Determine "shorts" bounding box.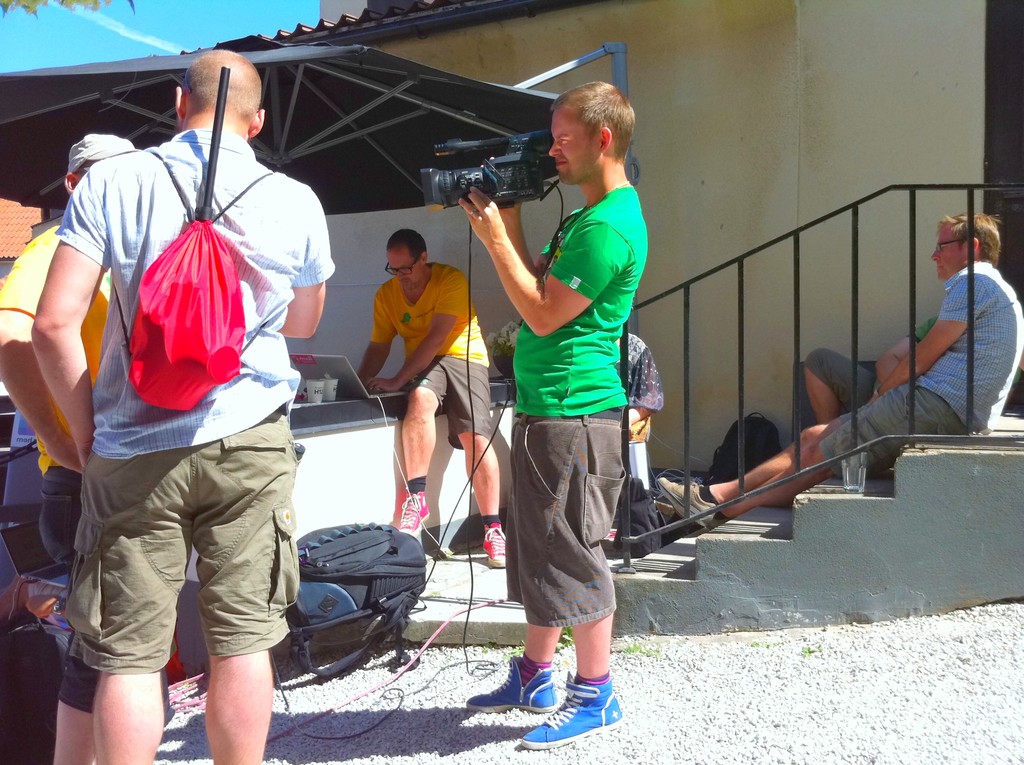
Determined: x1=816, y1=380, x2=973, y2=479.
